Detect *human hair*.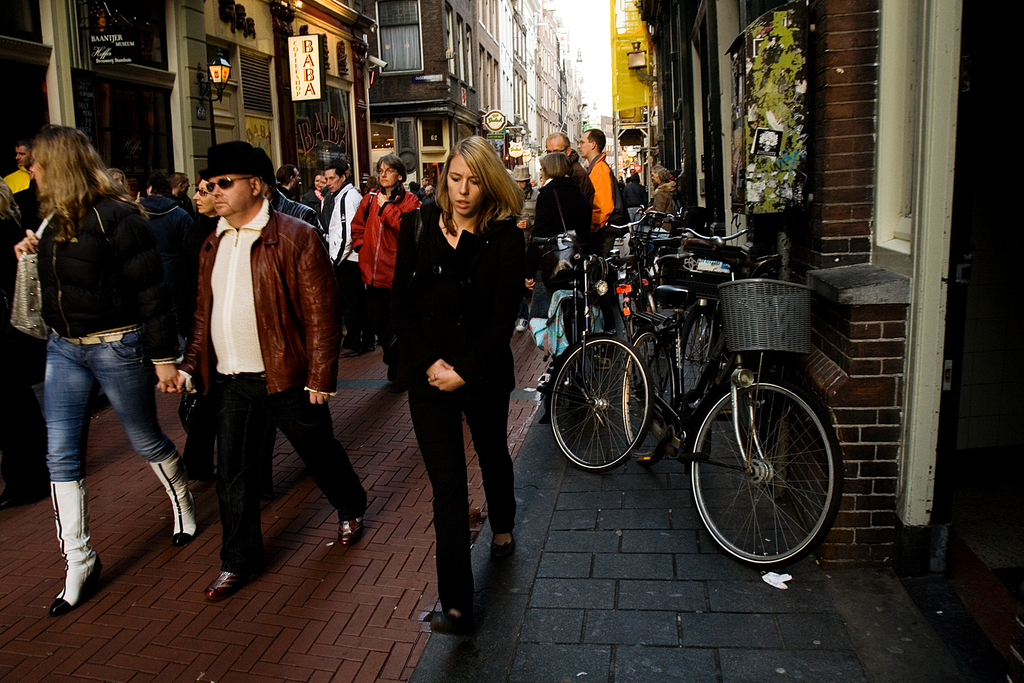
Detected at 275, 162, 296, 187.
